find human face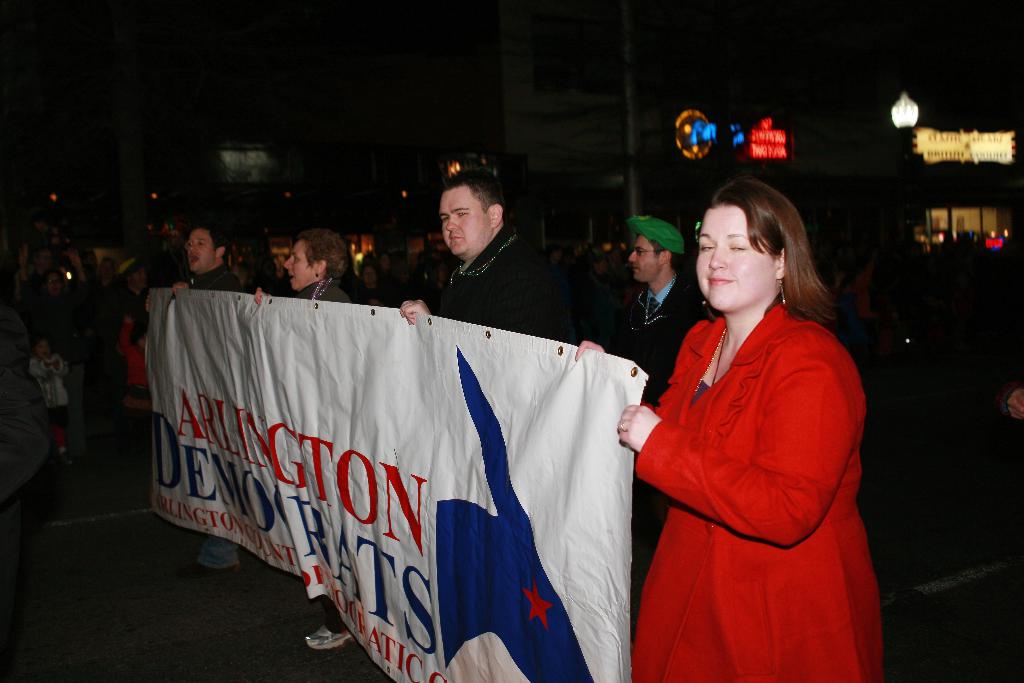
region(281, 240, 311, 290)
